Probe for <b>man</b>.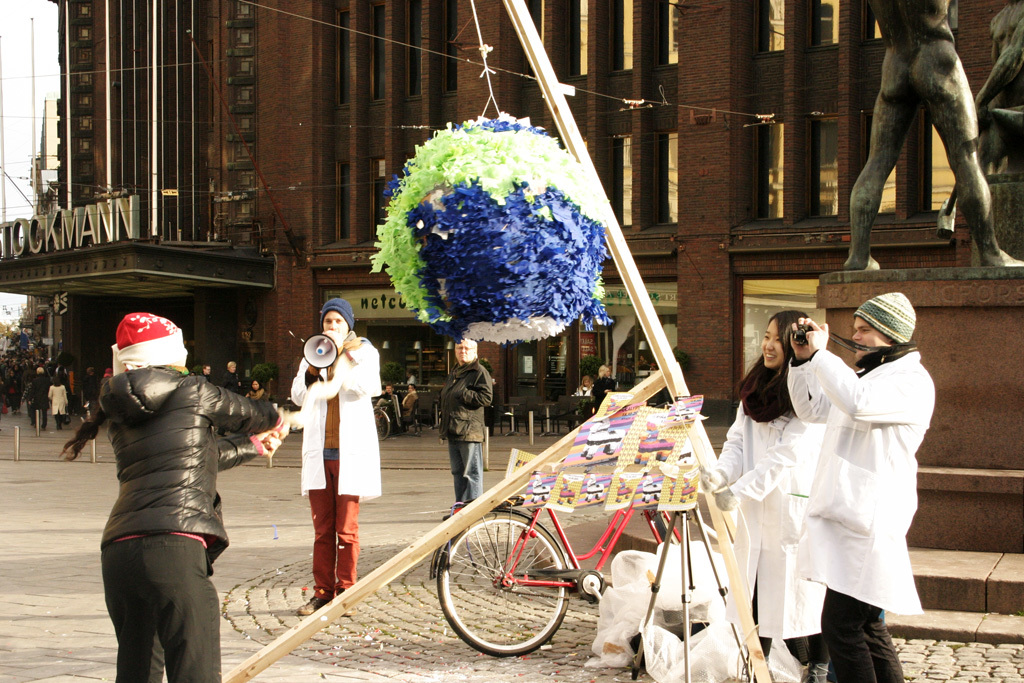
Probe result: x1=81, y1=363, x2=95, y2=405.
